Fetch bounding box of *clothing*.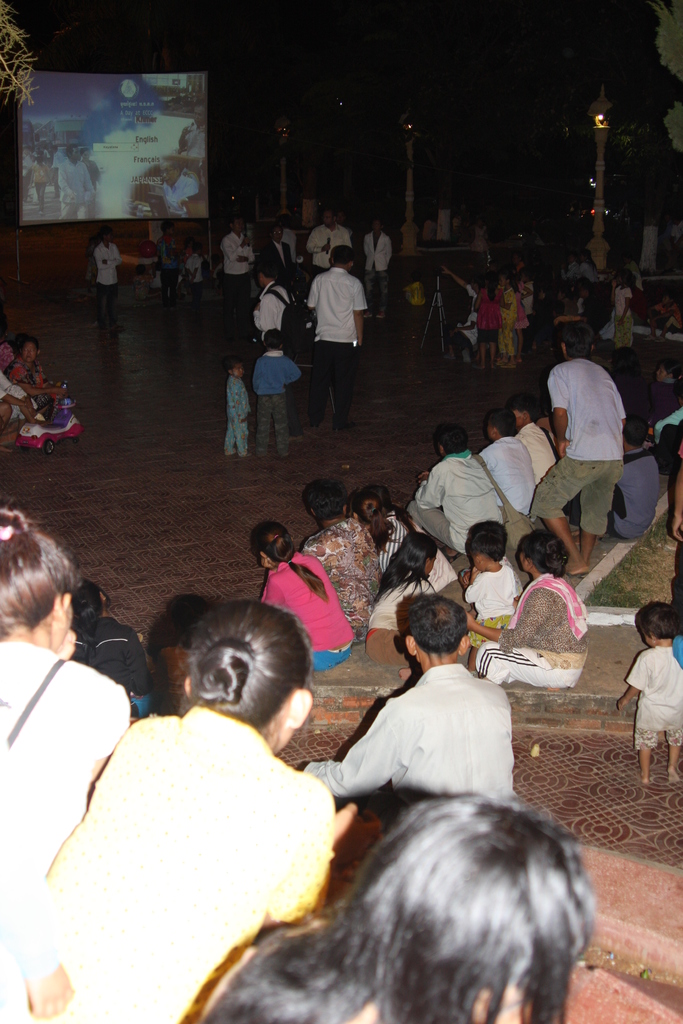
Bbox: 475/564/594/682.
